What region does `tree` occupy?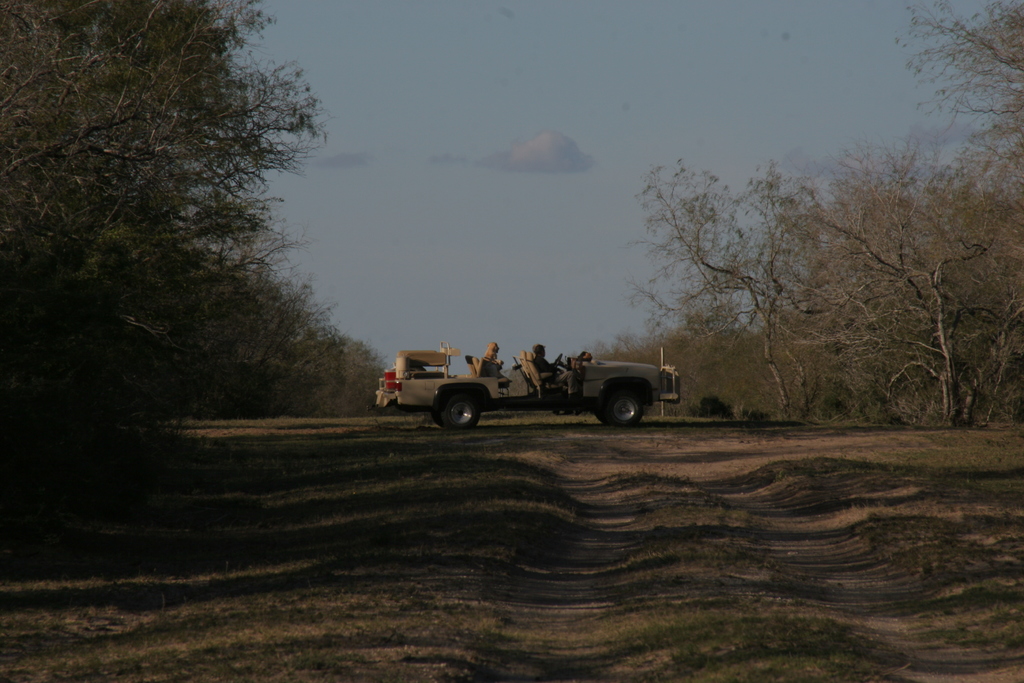
select_region(769, 117, 1009, 432).
